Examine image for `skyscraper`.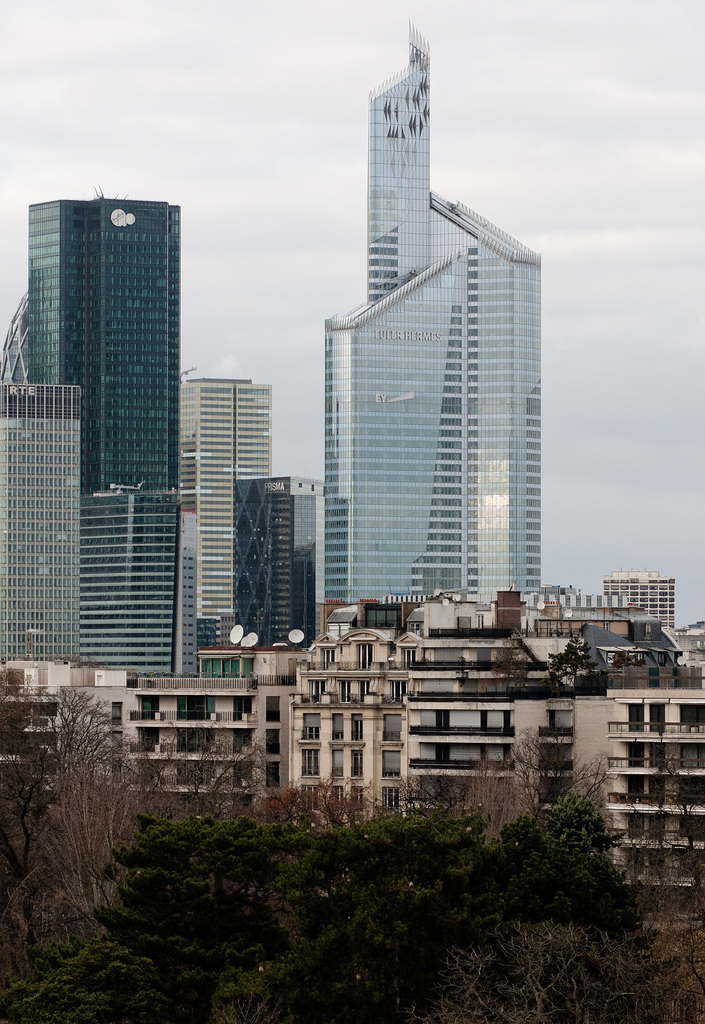
Examination result: 28 188 181 492.
